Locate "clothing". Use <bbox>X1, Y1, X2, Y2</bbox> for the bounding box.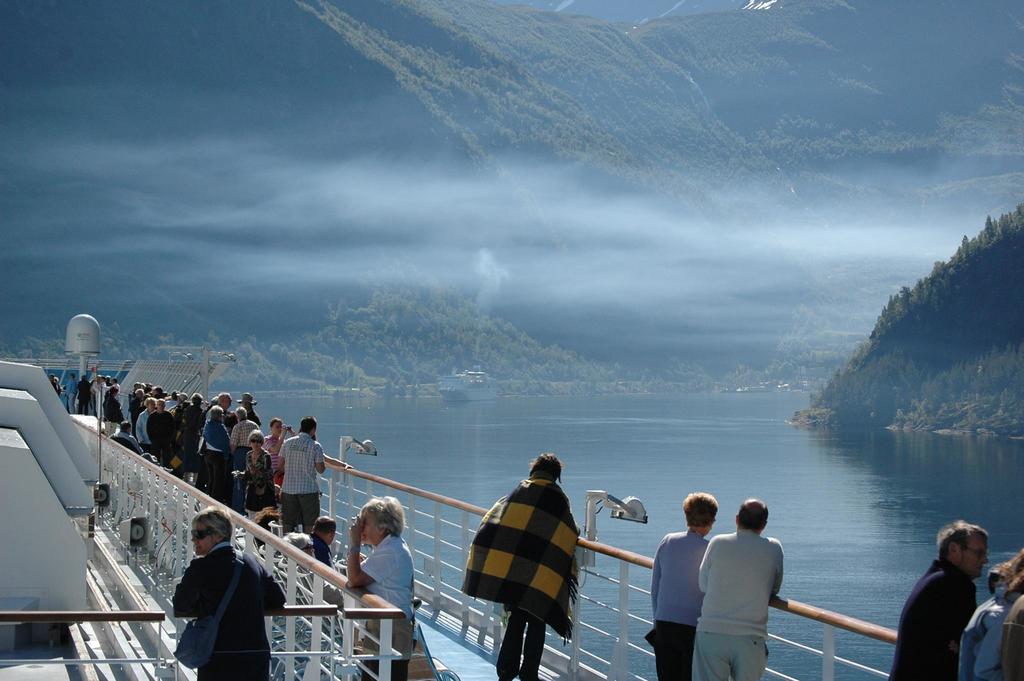
<bbox>202, 423, 234, 499</bbox>.
